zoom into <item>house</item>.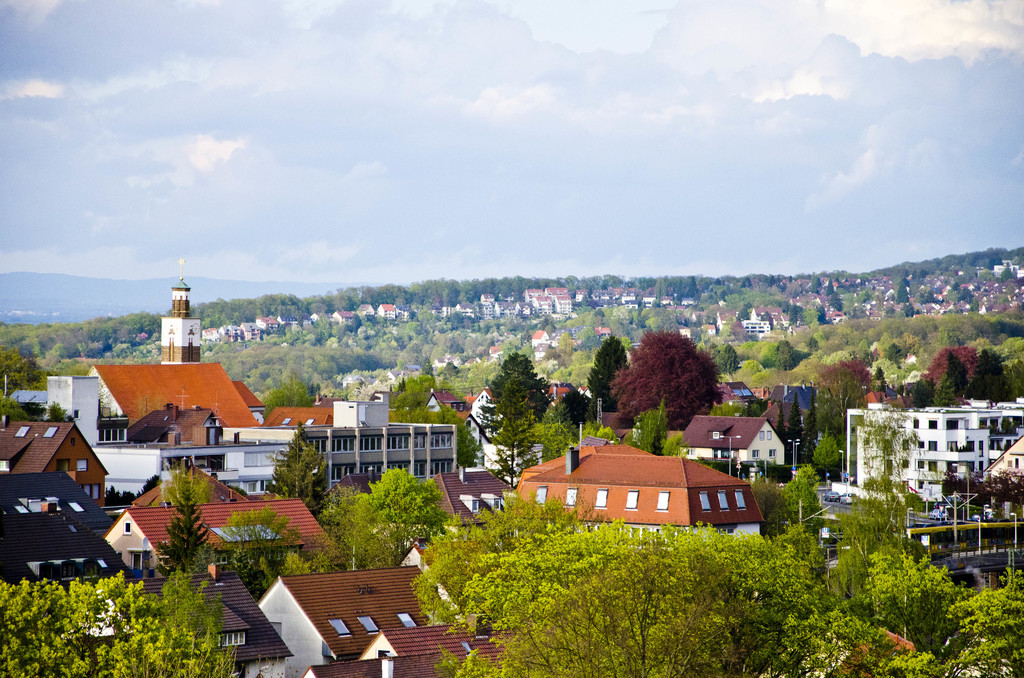
Zoom target: 314:309:332:329.
